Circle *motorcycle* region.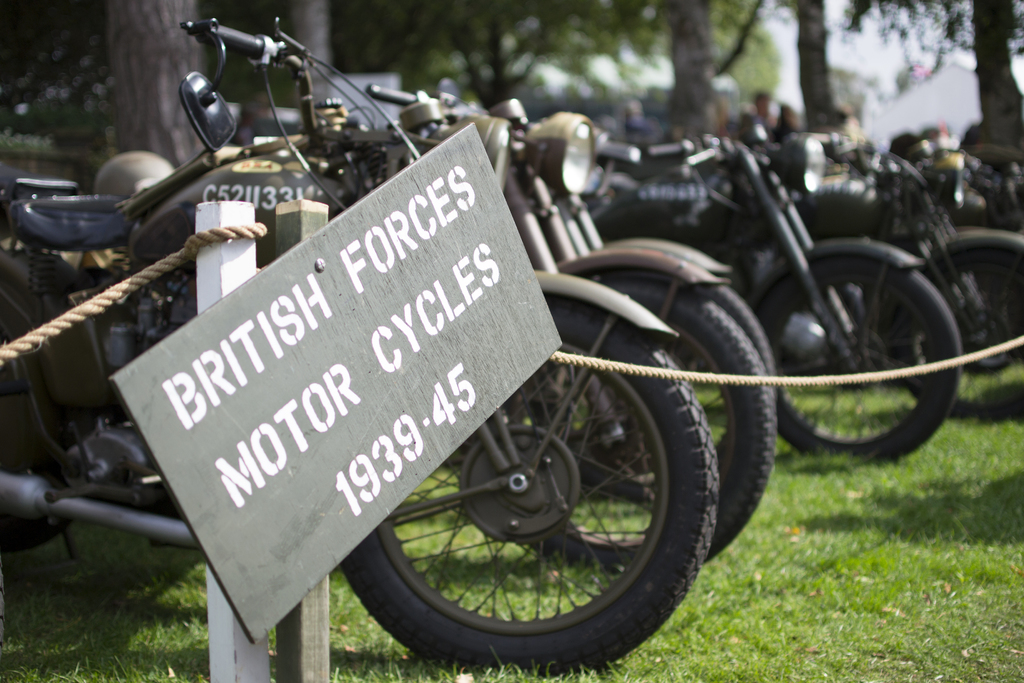
Region: <box>795,131,1023,375</box>.
